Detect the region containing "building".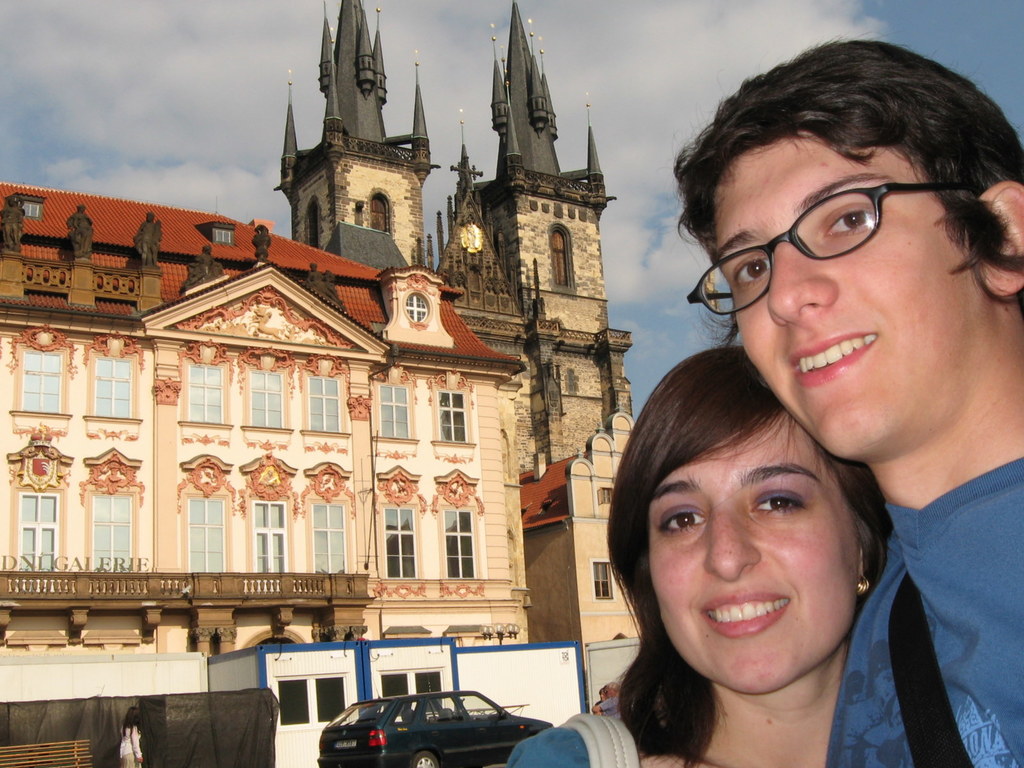
locate(522, 415, 637, 646).
